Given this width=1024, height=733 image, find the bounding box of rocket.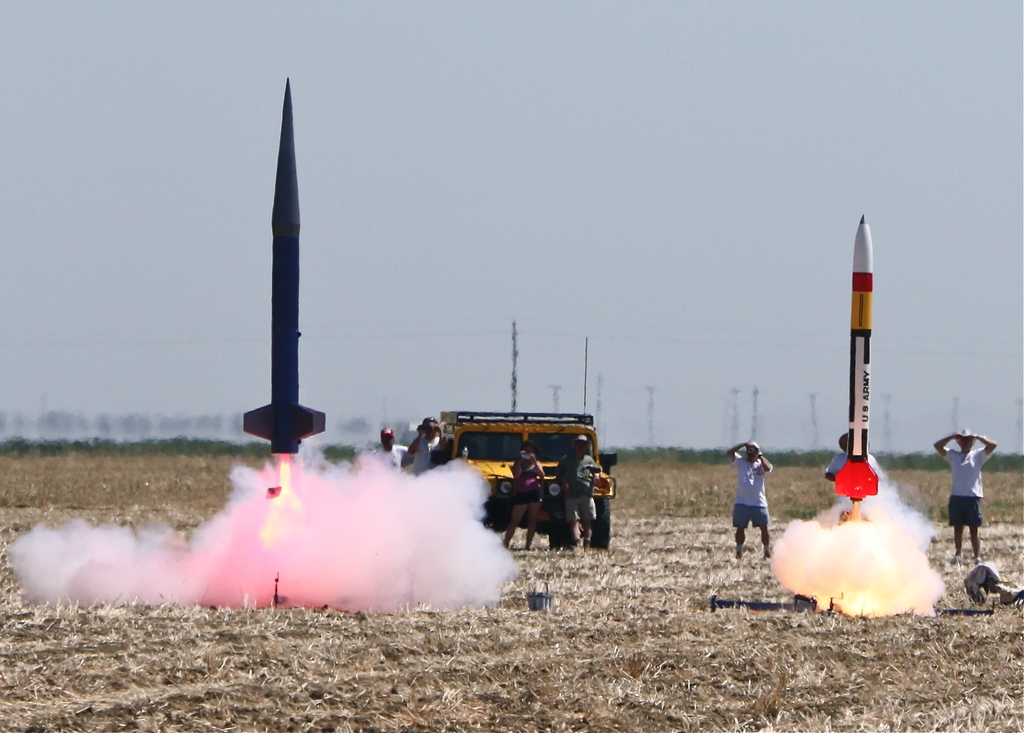
Rect(246, 78, 332, 454).
